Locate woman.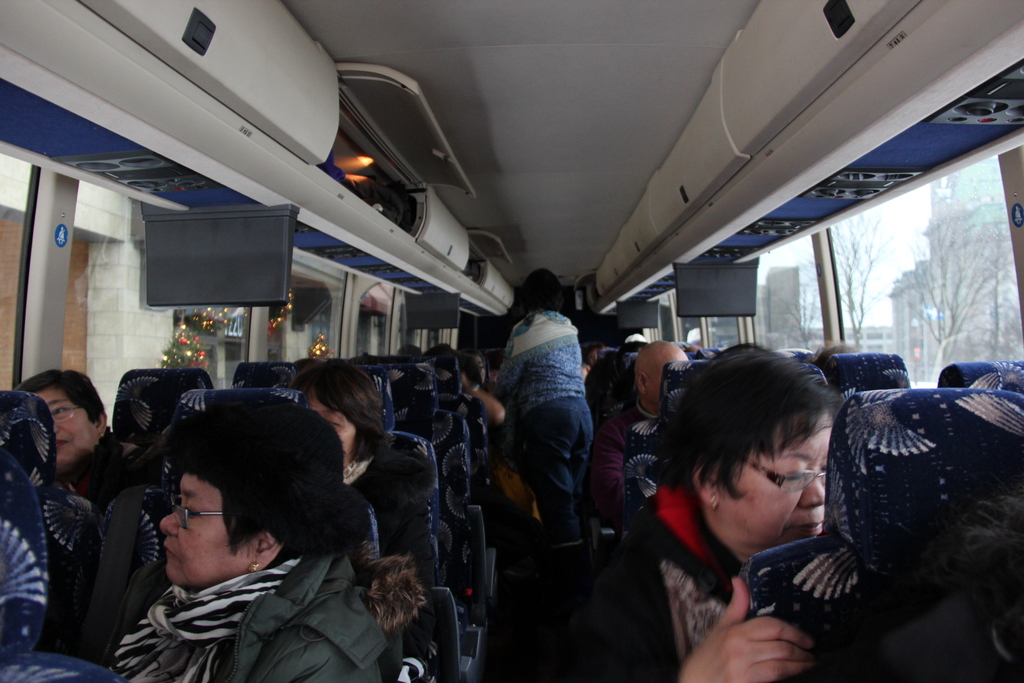
Bounding box: (x1=14, y1=374, x2=152, y2=593).
